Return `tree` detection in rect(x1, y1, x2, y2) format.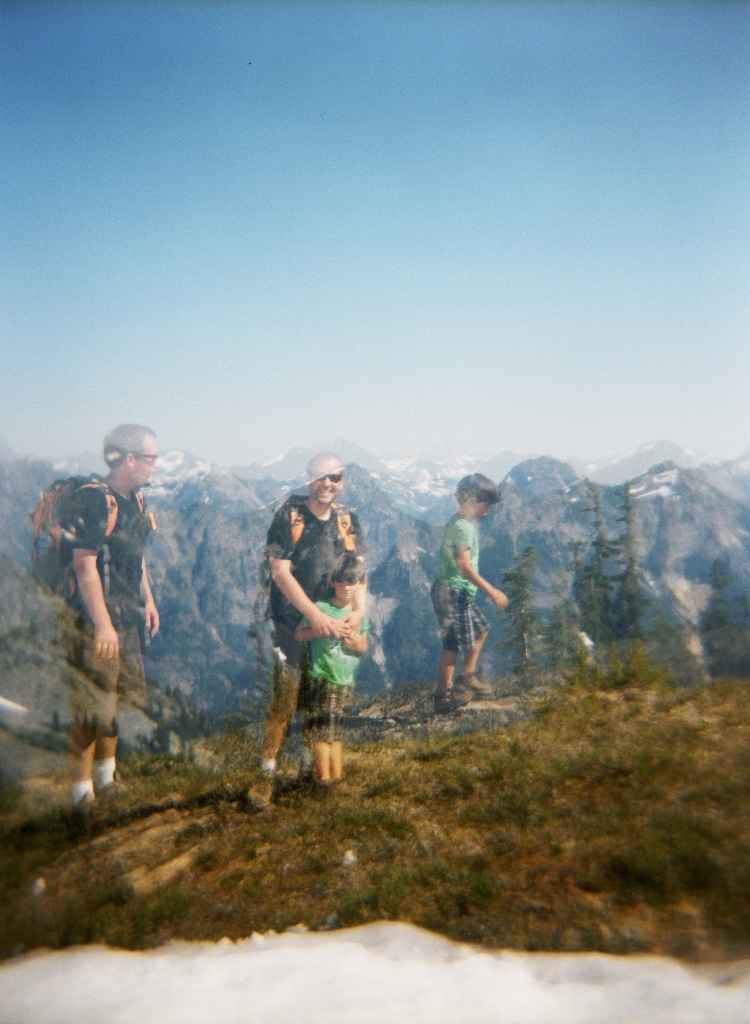
rect(568, 482, 621, 657).
